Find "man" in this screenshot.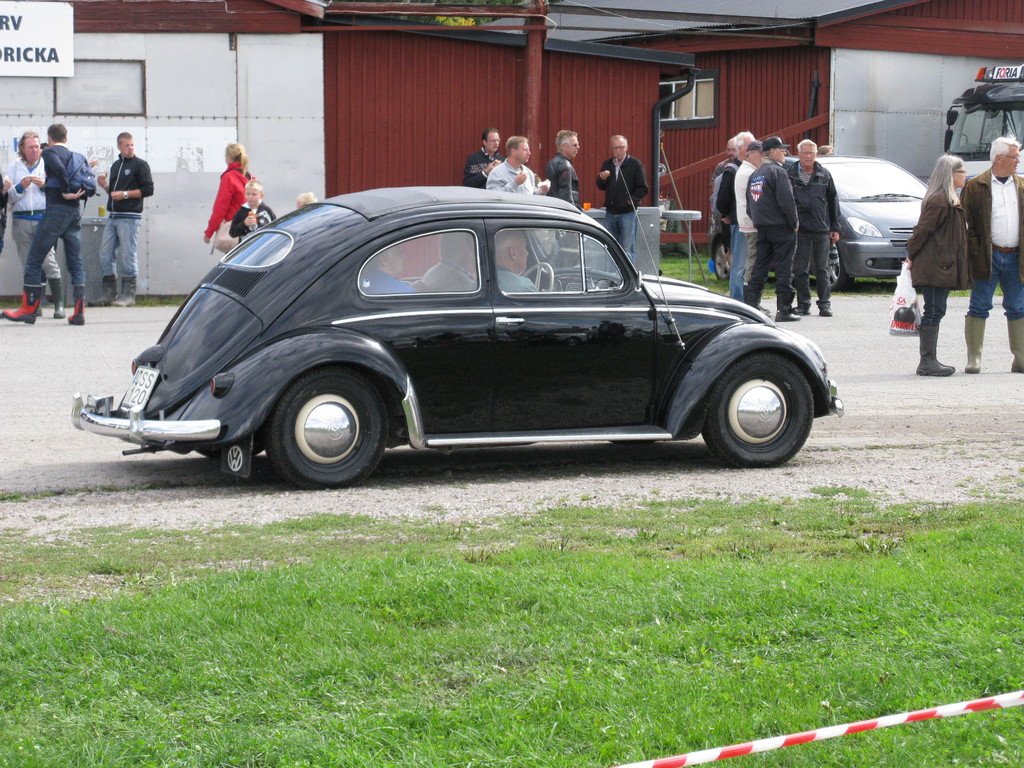
The bounding box for "man" is <region>88, 129, 156, 307</region>.
